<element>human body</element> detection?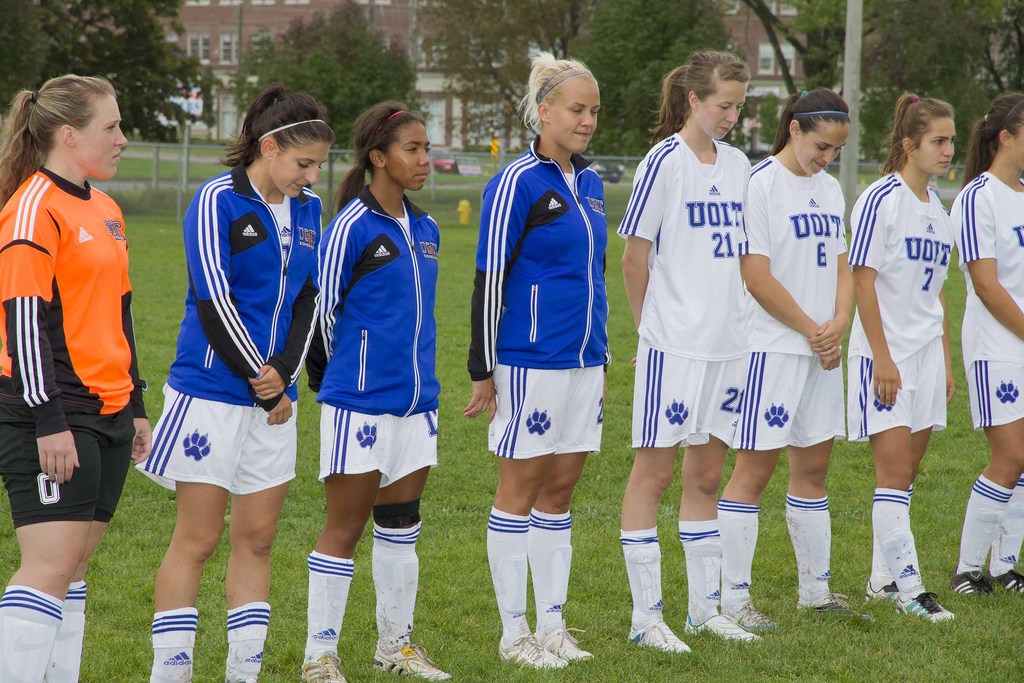
(621, 47, 749, 652)
